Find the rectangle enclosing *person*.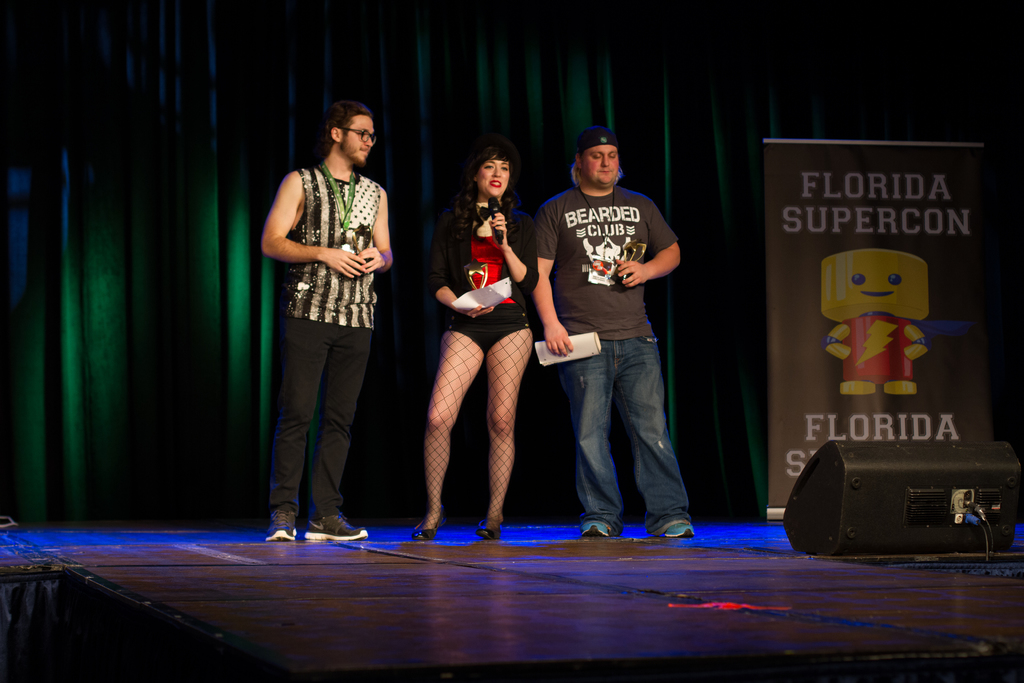
rect(530, 129, 683, 534).
